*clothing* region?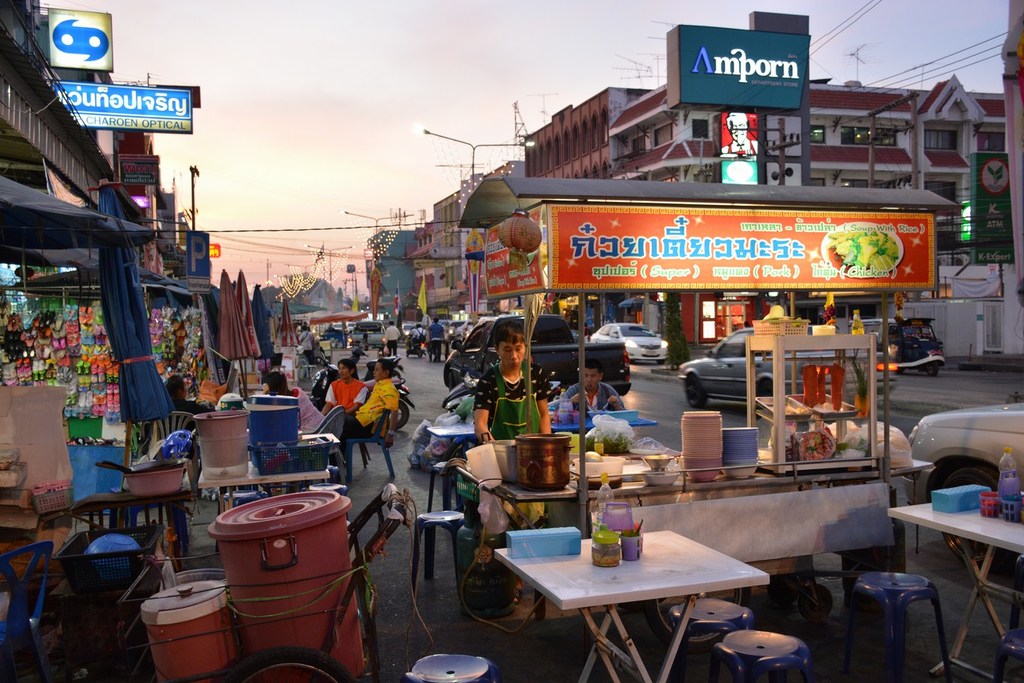
box=[359, 334, 372, 354]
